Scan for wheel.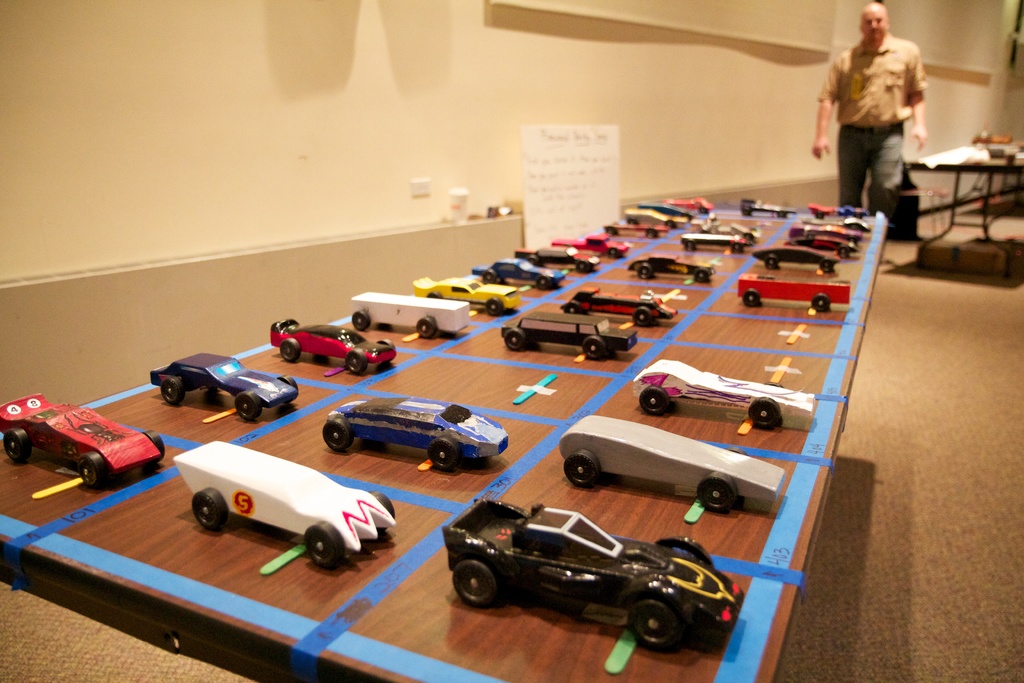
Scan result: (817, 258, 833, 273).
